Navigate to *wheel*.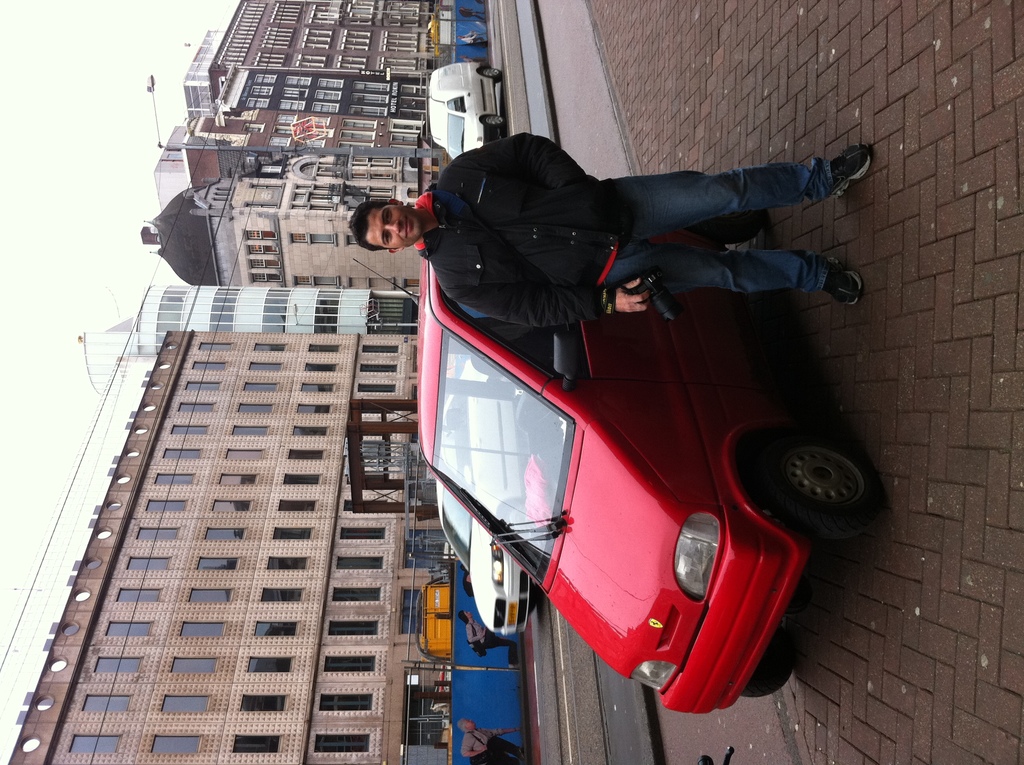
Navigation target: region(479, 111, 505, 133).
